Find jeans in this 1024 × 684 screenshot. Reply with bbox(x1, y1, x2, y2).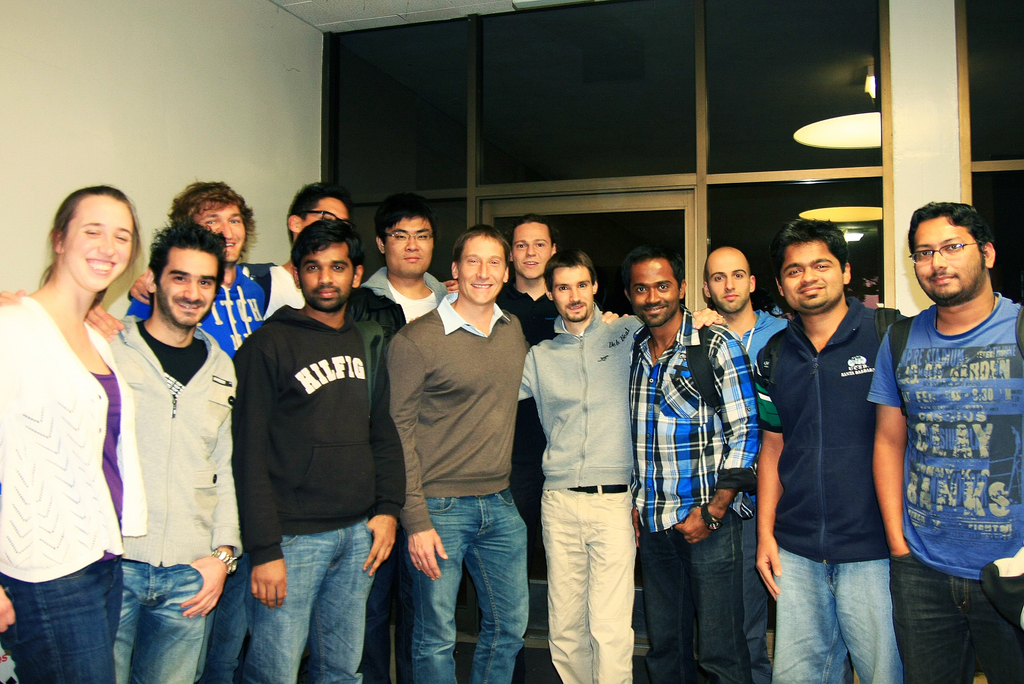
bbox(116, 555, 214, 683).
